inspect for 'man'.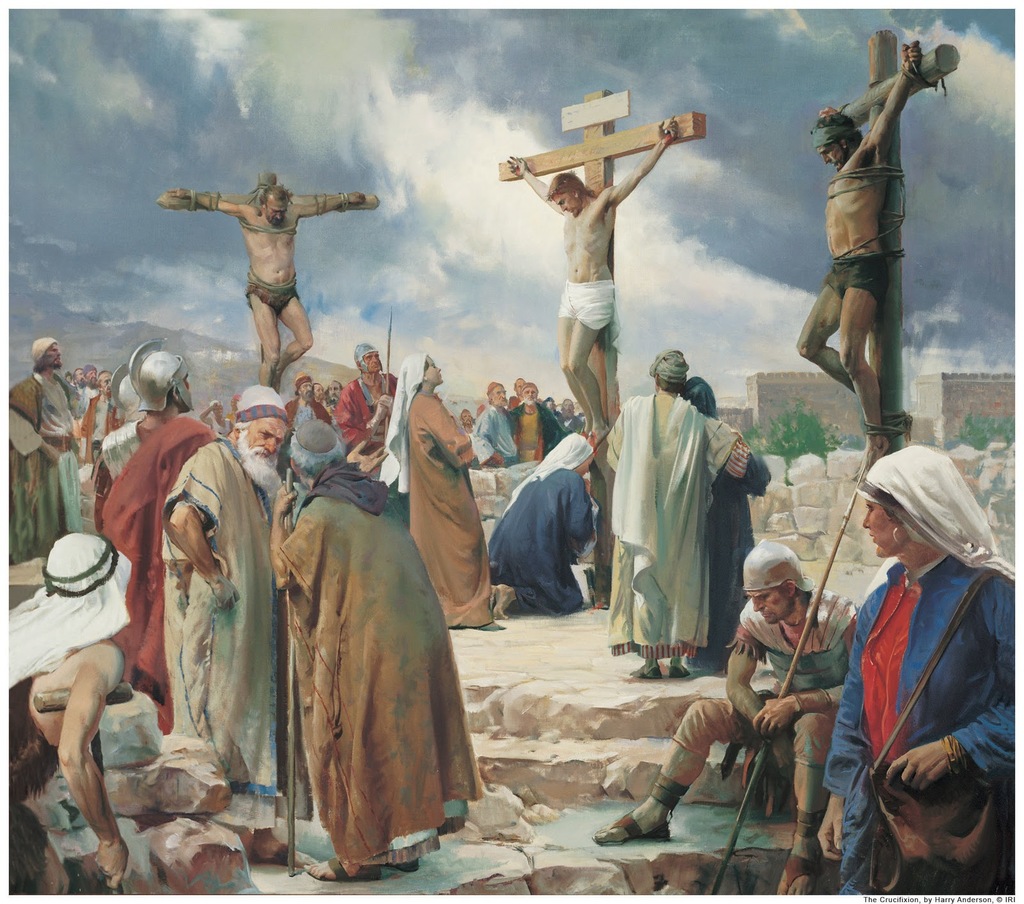
Inspection: [595, 536, 856, 896].
